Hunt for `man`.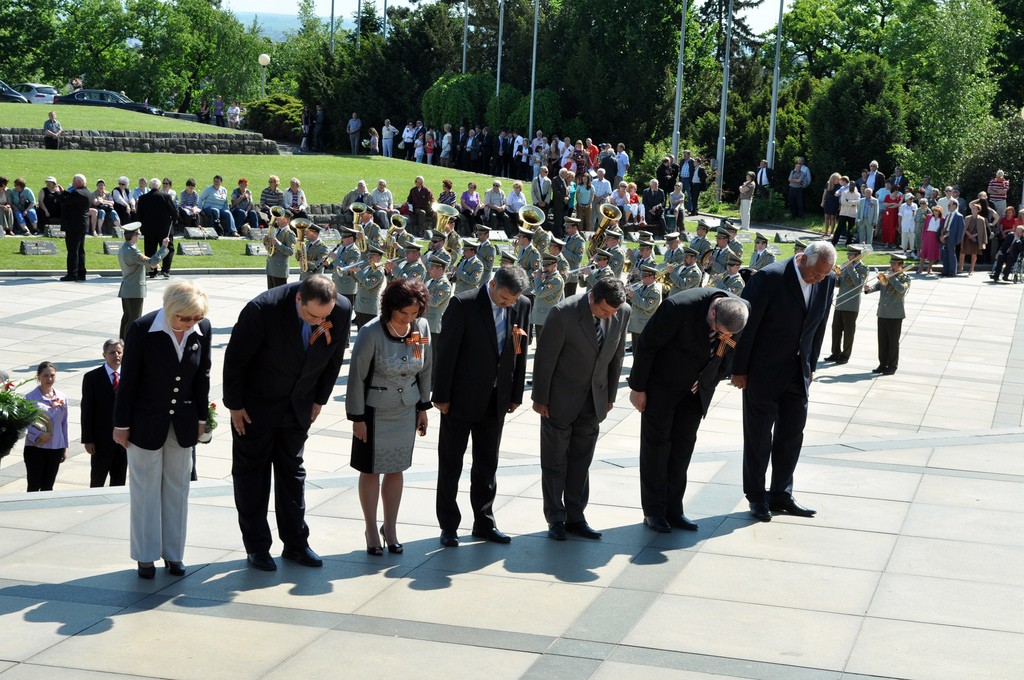
Hunted down at (837,175,850,195).
